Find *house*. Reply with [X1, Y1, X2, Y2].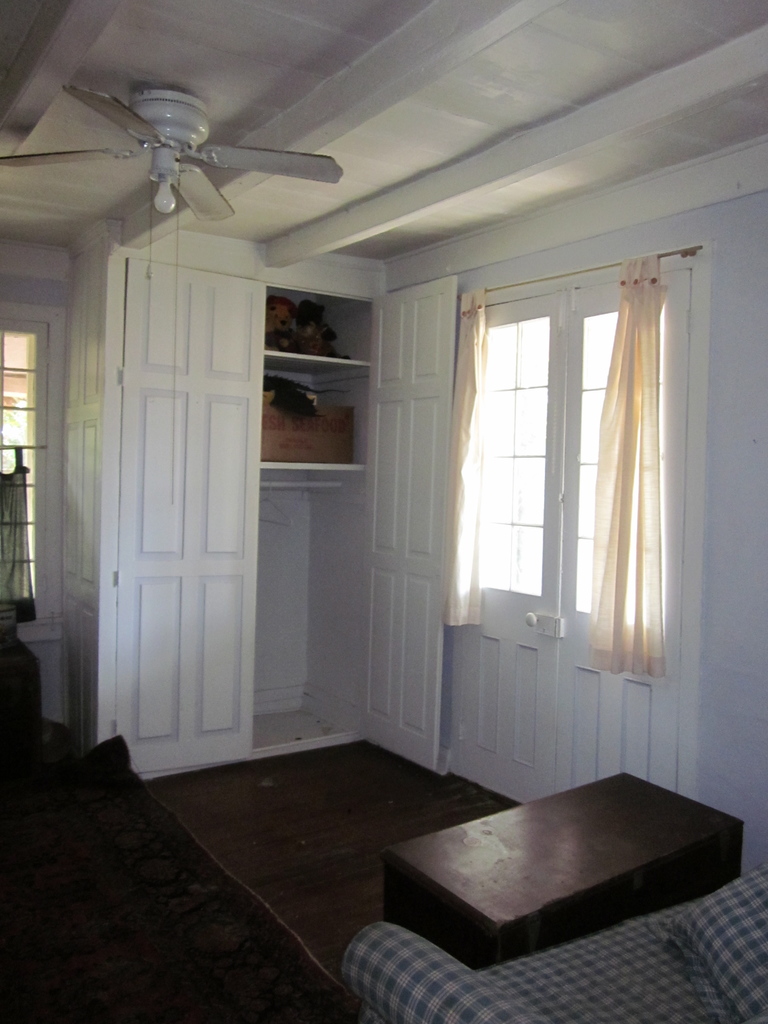
[0, 0, 767, 1023].
